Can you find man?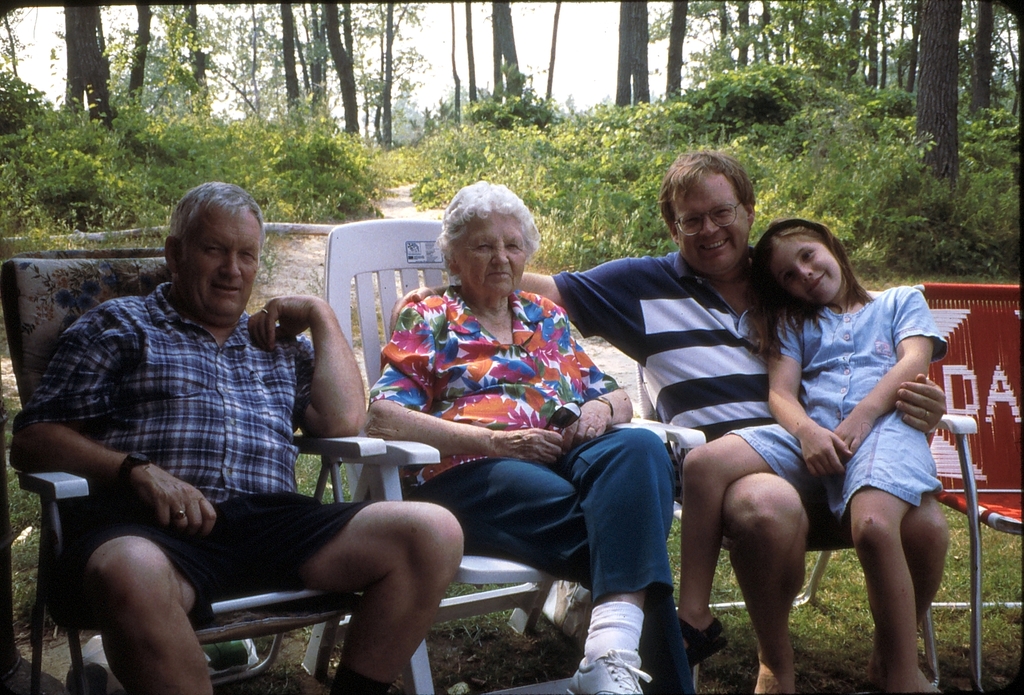
Yes, bounding box: (521,150,936,694).
